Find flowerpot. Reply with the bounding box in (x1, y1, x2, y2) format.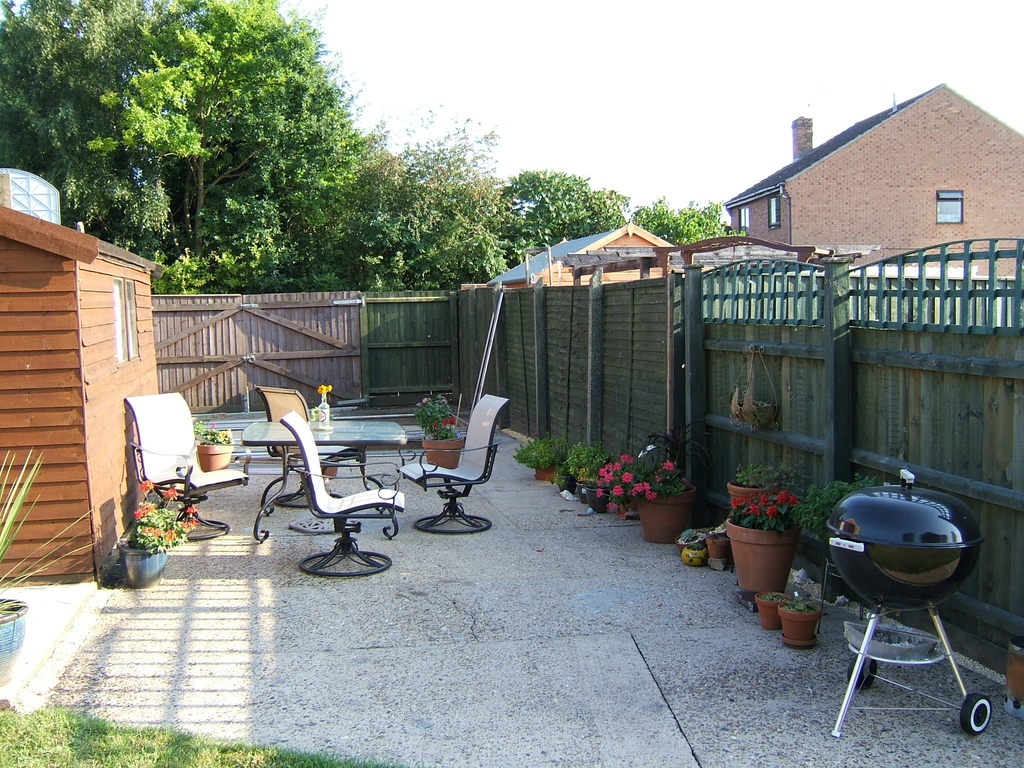
(755, 590, 793, 632).
